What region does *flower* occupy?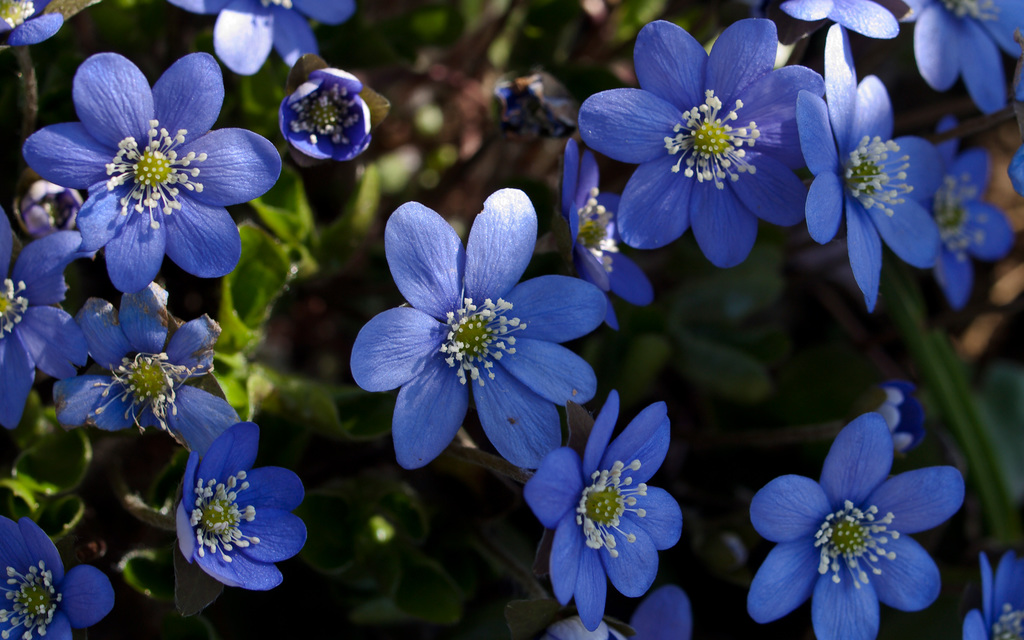
519,401,691,630.
